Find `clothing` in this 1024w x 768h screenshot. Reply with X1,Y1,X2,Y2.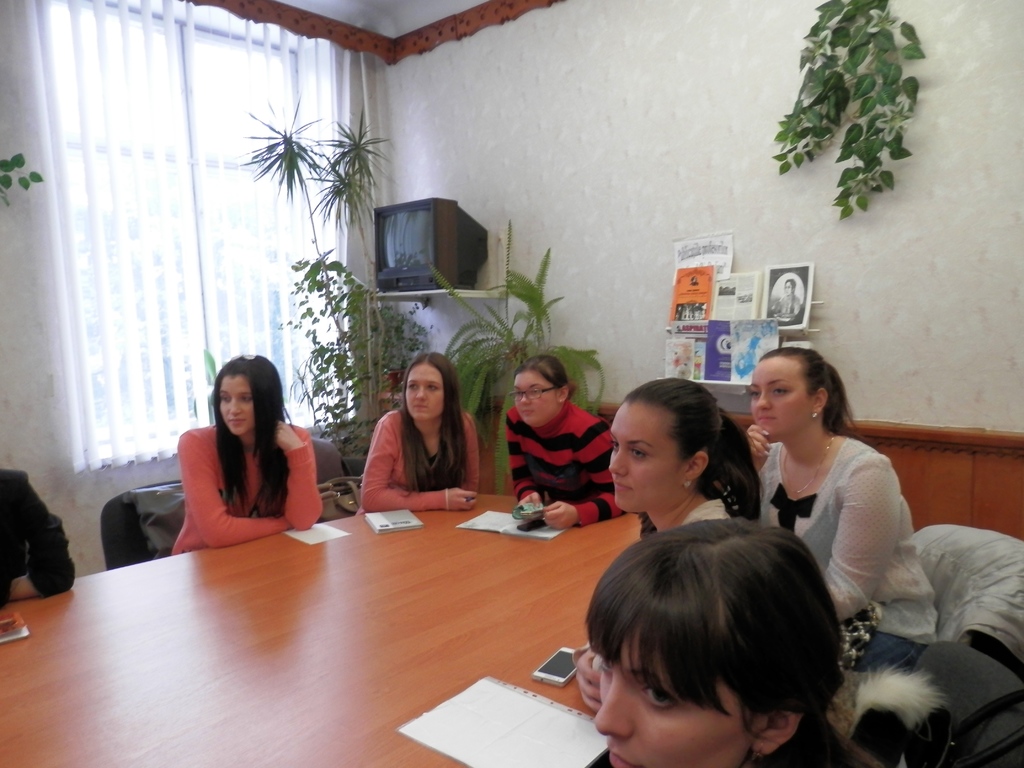
368,388,503,515.
